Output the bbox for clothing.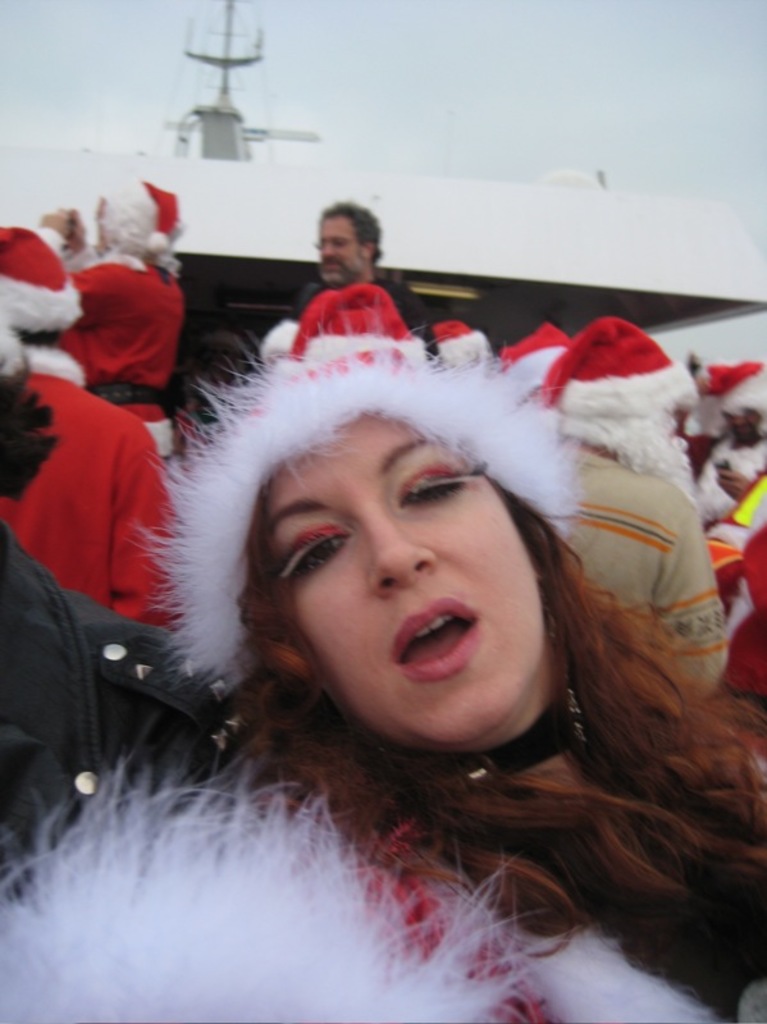
<bbox>507, 314, 695, 433</bbox>.
